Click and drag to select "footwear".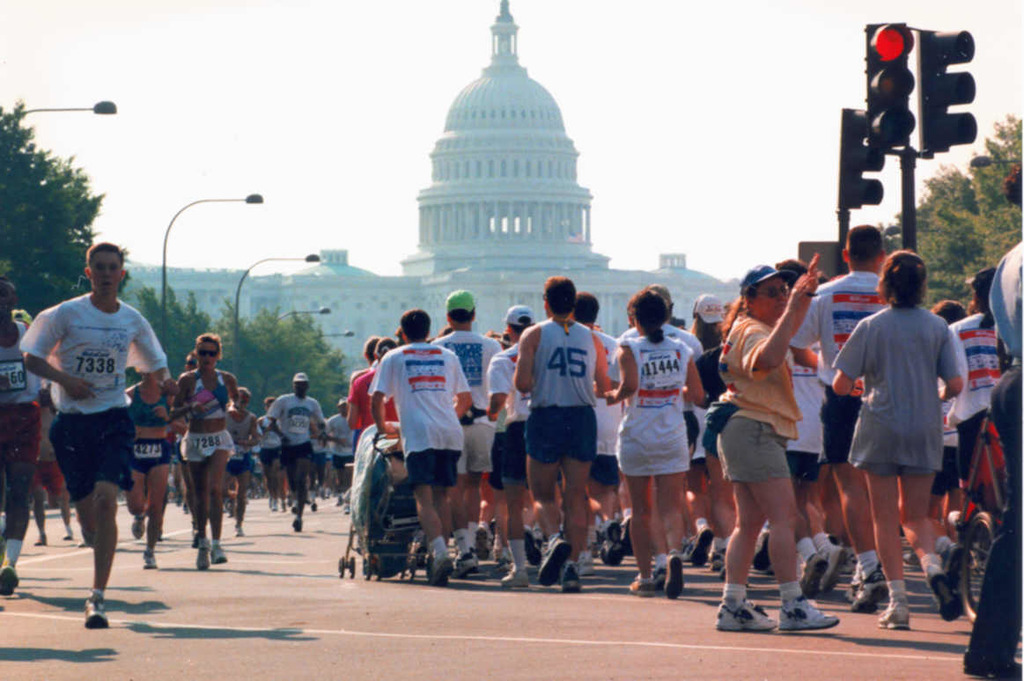
Selection: x1=138 y1=552 x2=159 y2=571.
